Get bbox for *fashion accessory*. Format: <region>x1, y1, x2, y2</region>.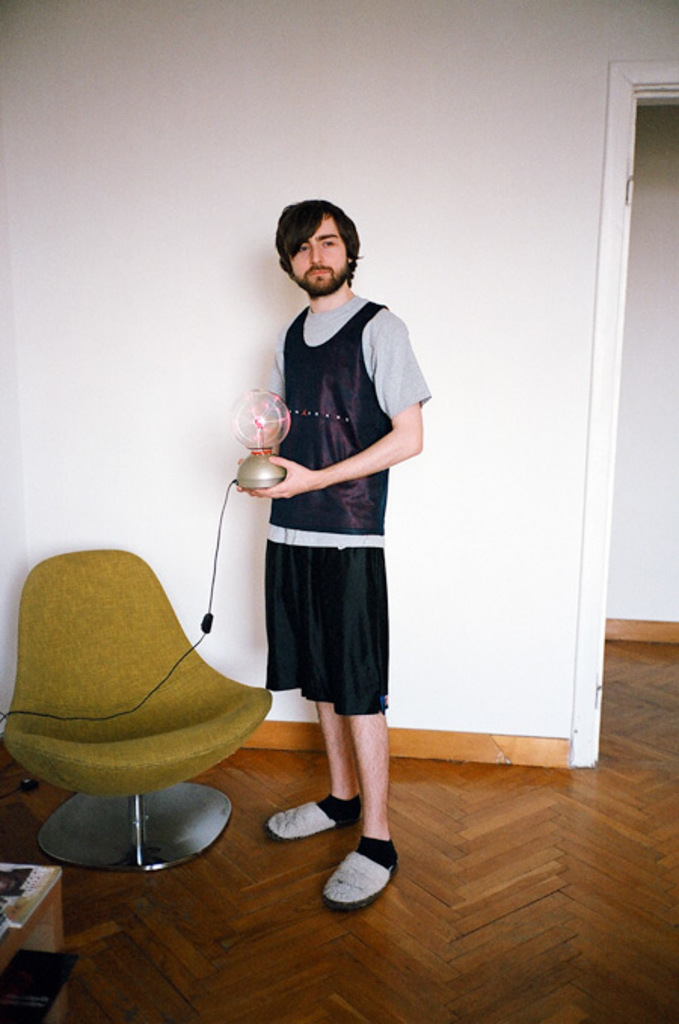
<region>261, 787, 383, 839</region>.
